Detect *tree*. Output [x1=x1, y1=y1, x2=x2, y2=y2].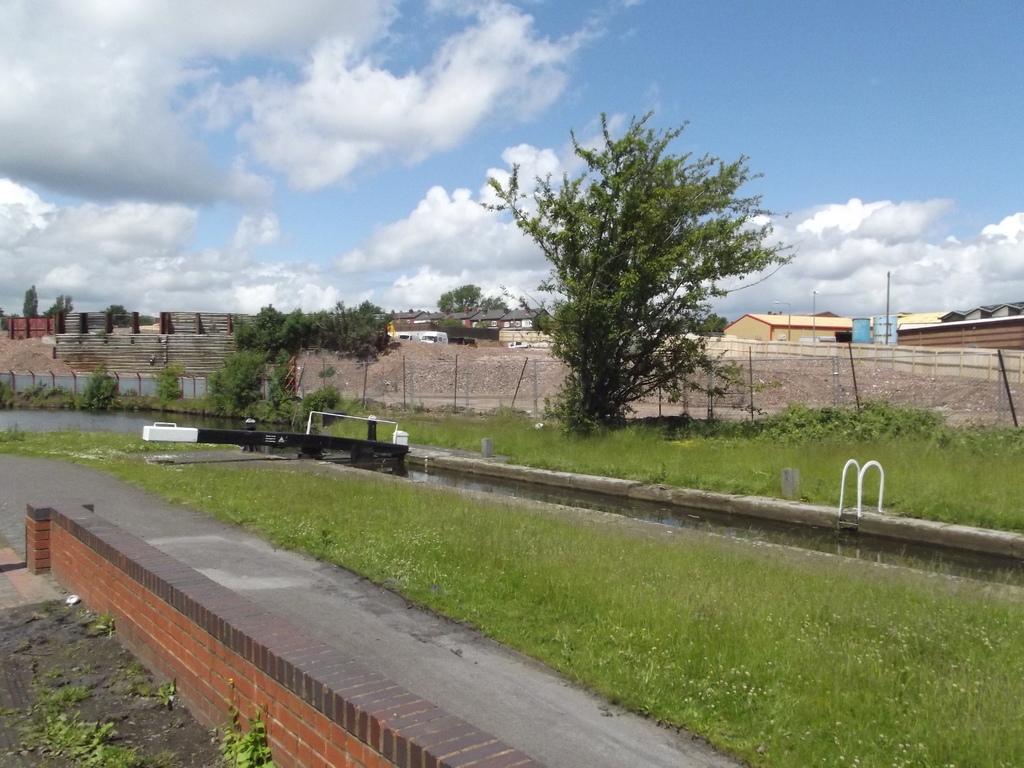
[x1=214, y1=298, x2=396, y2=463].
